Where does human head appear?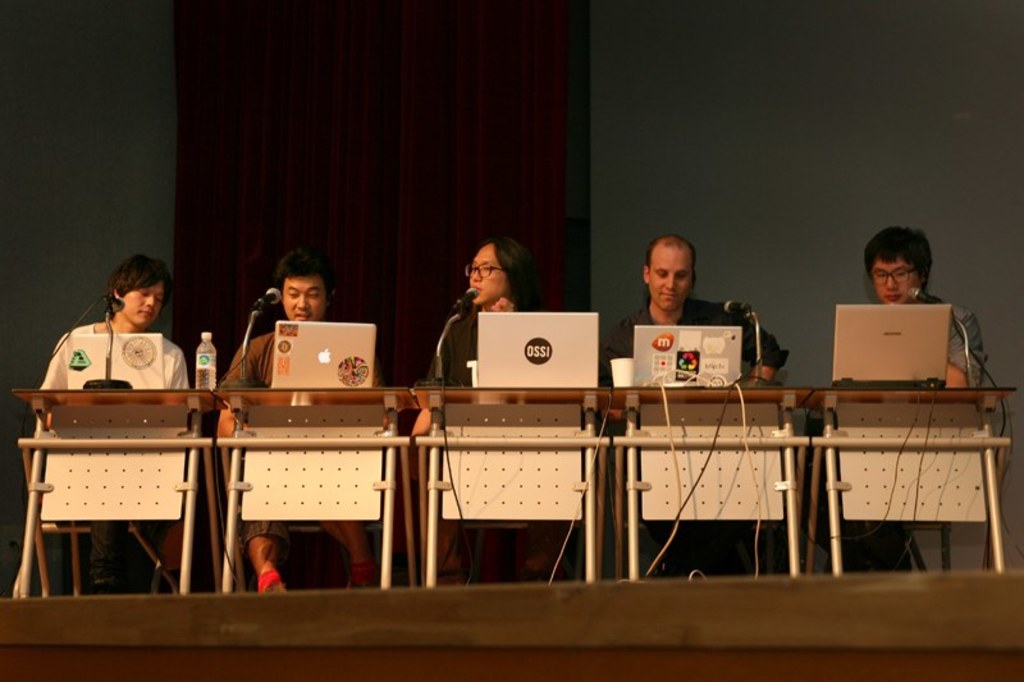
Appears at pyautogui.locateOnScreen(864, 228, 932, 305).
